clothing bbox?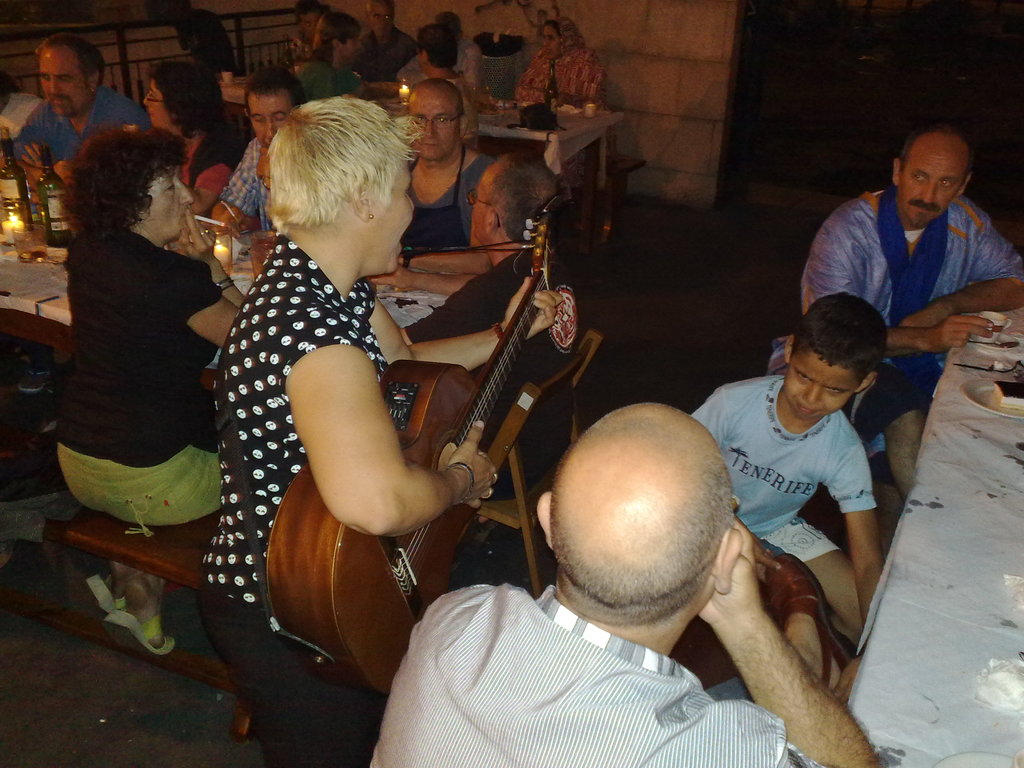
52, 219, 250, 522
